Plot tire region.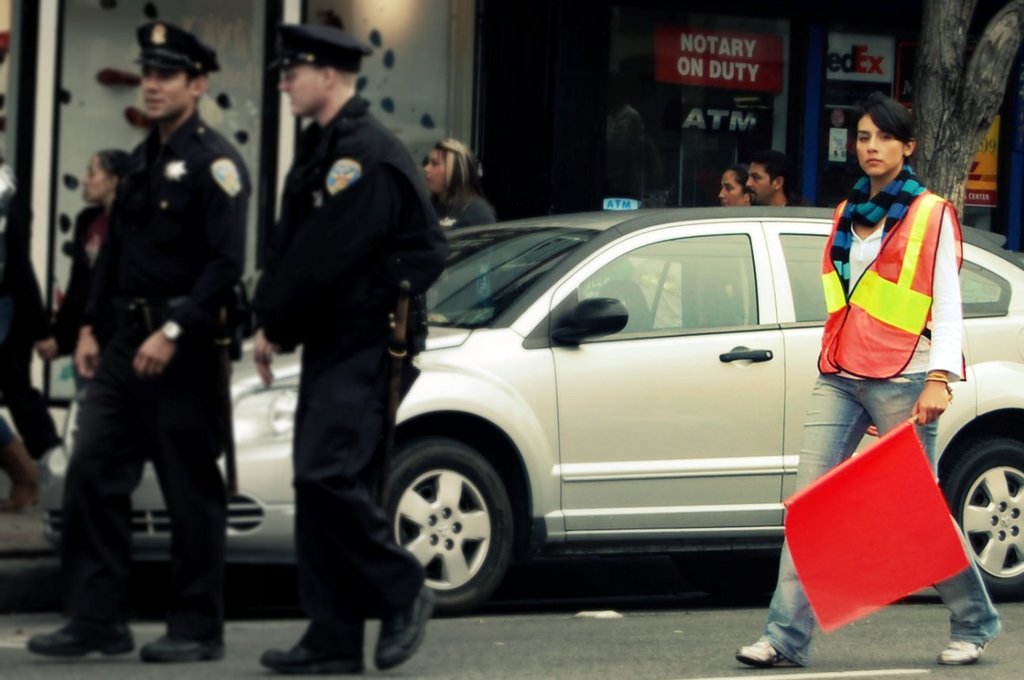
Plotted at 382:439:522:615.
